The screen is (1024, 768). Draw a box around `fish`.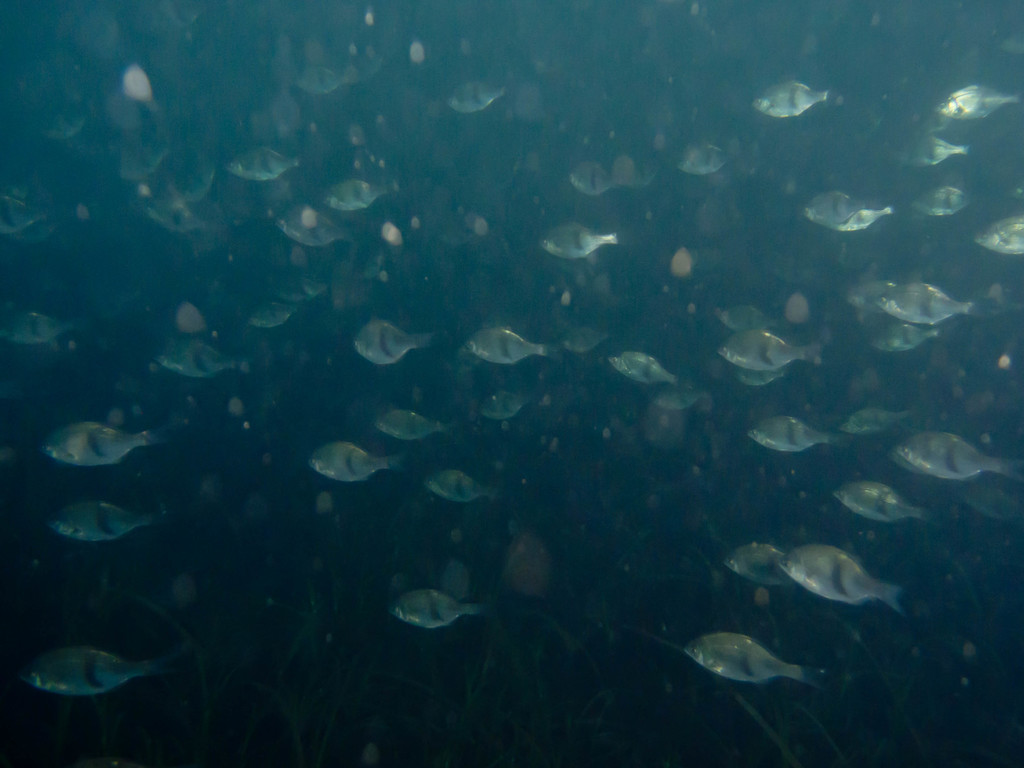
crop(607, 347, 692, 398).
